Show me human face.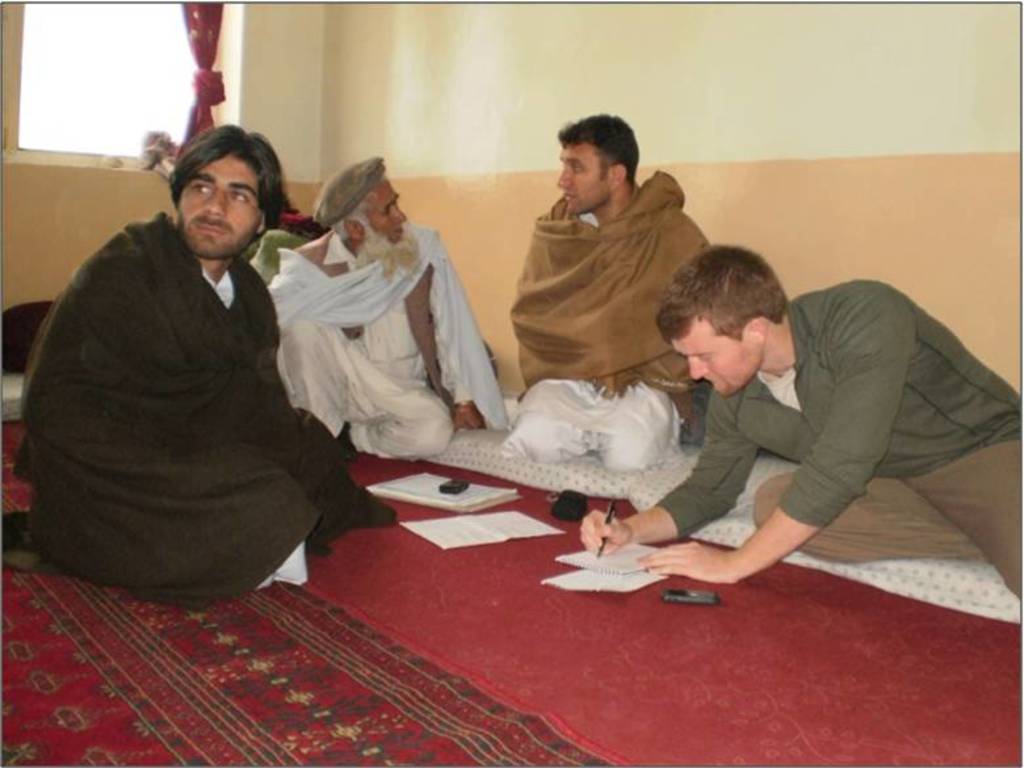
human face is here: (558,140,613,213).
